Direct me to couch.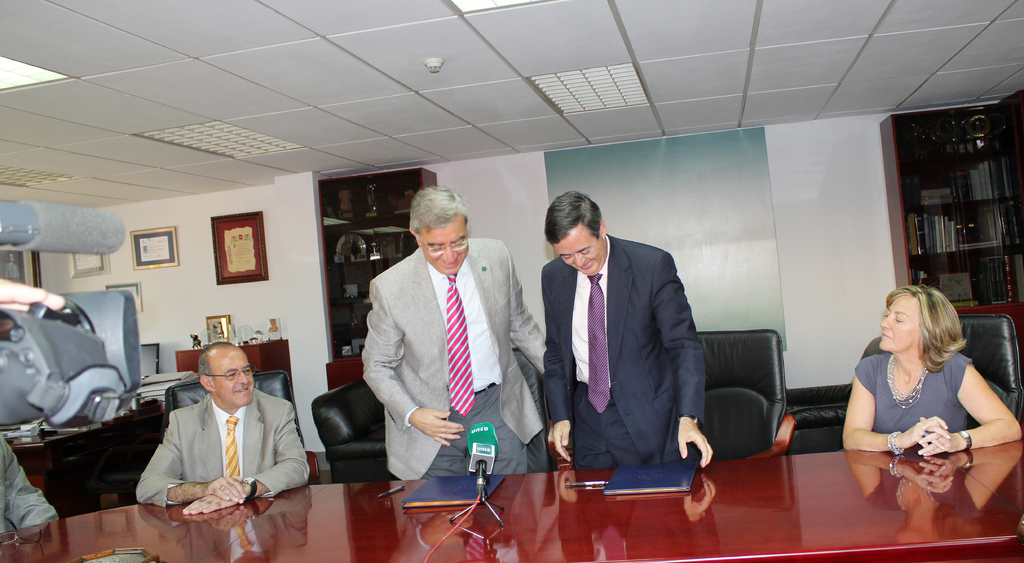
Direction: (x1=163, y1=368, x2=316, y2=478).
